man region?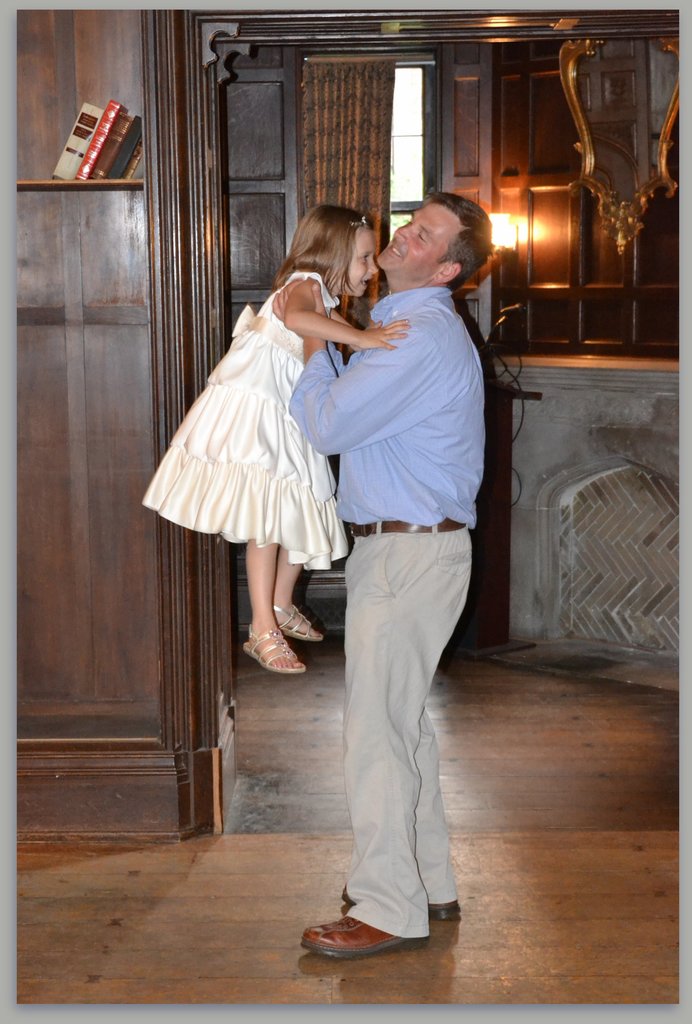
rect(282, 131, 490, 990)
